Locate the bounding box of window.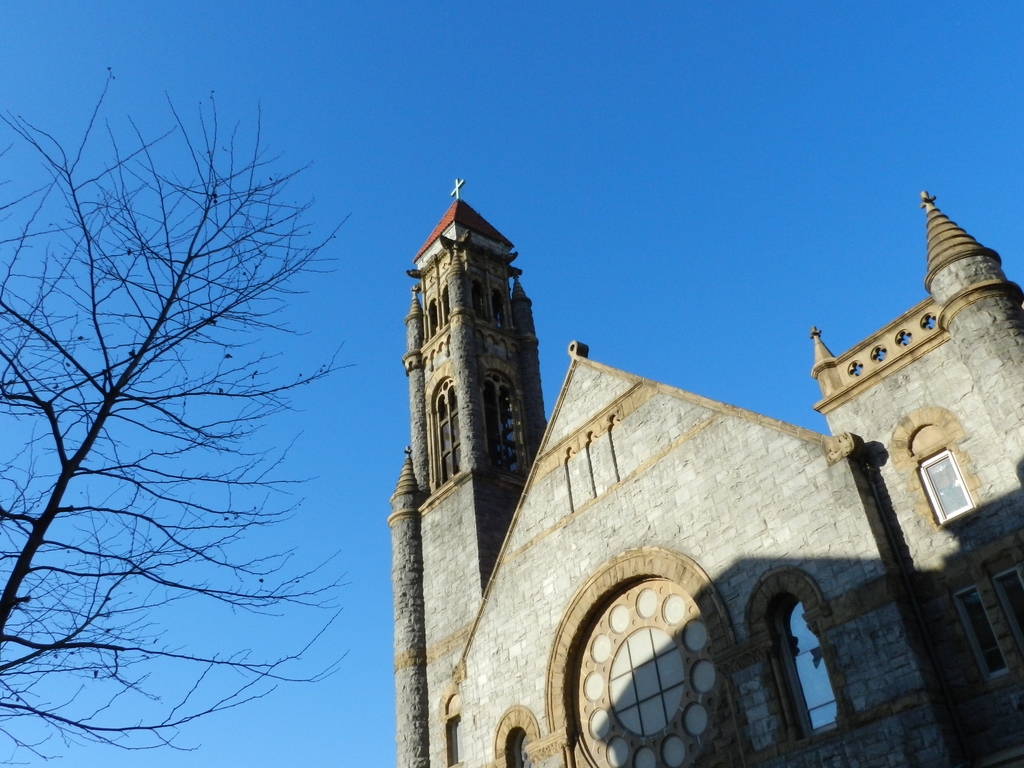
Bounding box: x1=785, y1=600, x2=835, y2=730.
